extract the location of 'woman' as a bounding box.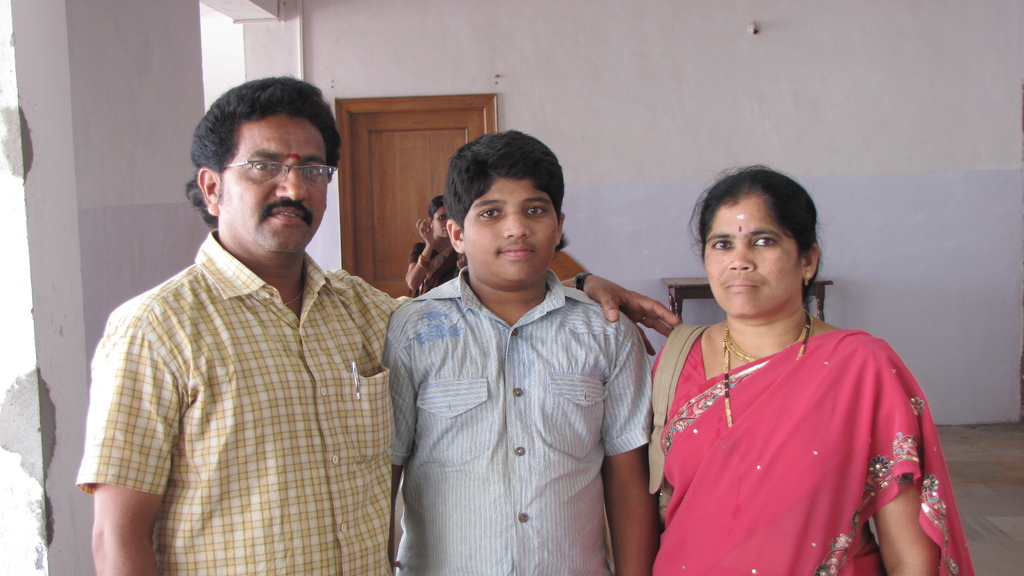
select_region(626, 159, 986, 575).
